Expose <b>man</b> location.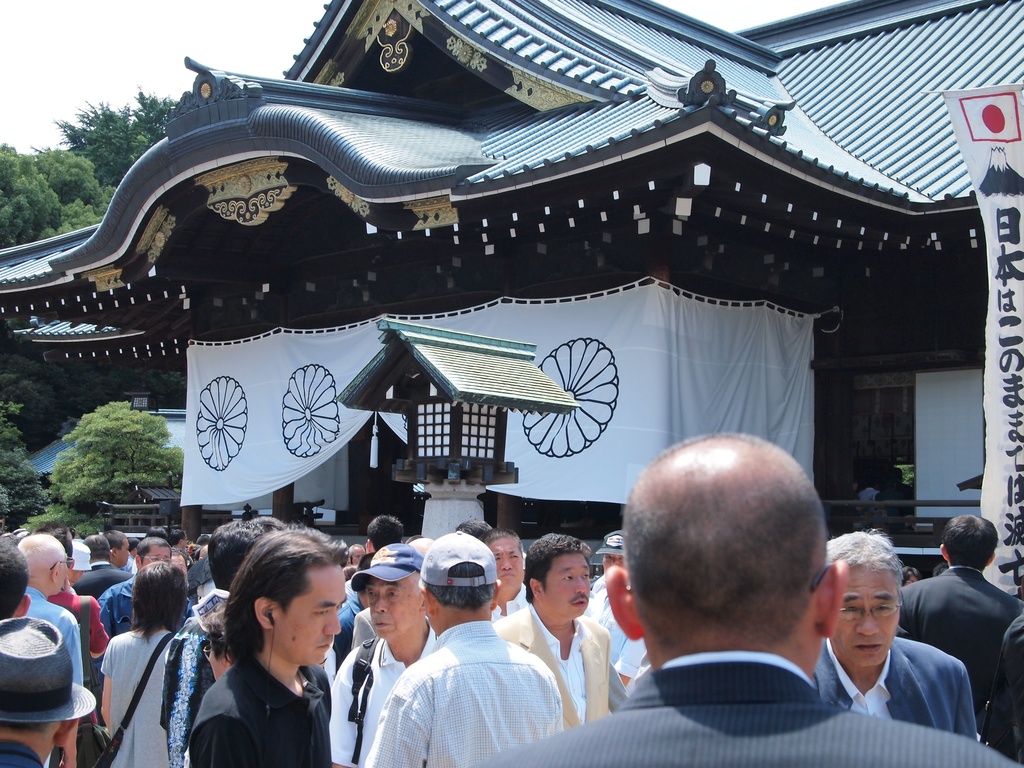
Exposed at rect(467, 428, 1023, 767).
